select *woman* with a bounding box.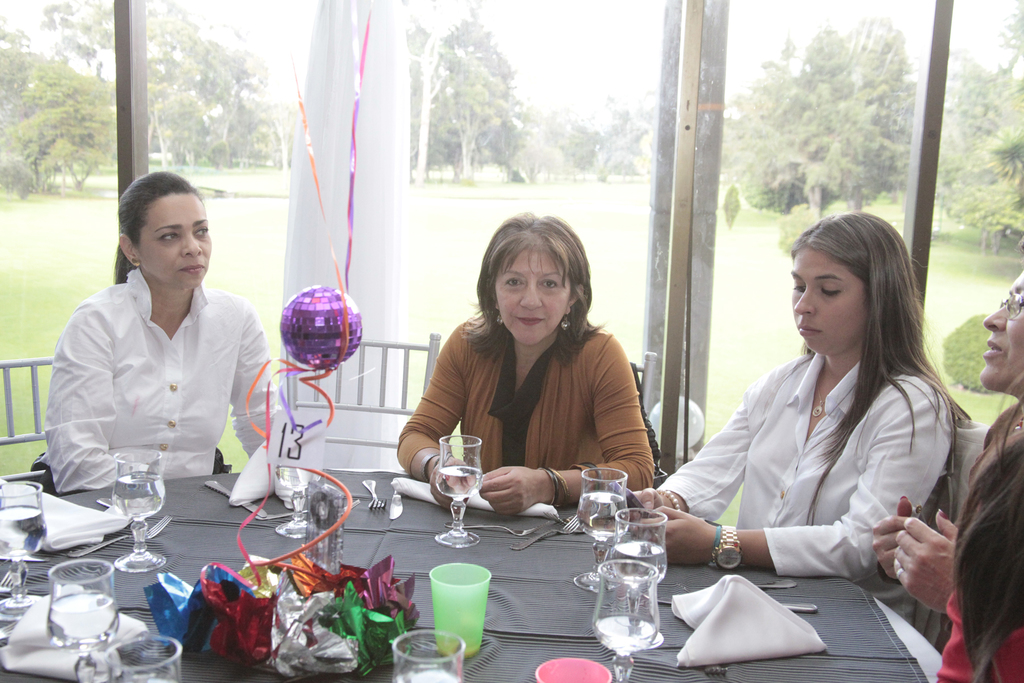
30 172 283 498.
